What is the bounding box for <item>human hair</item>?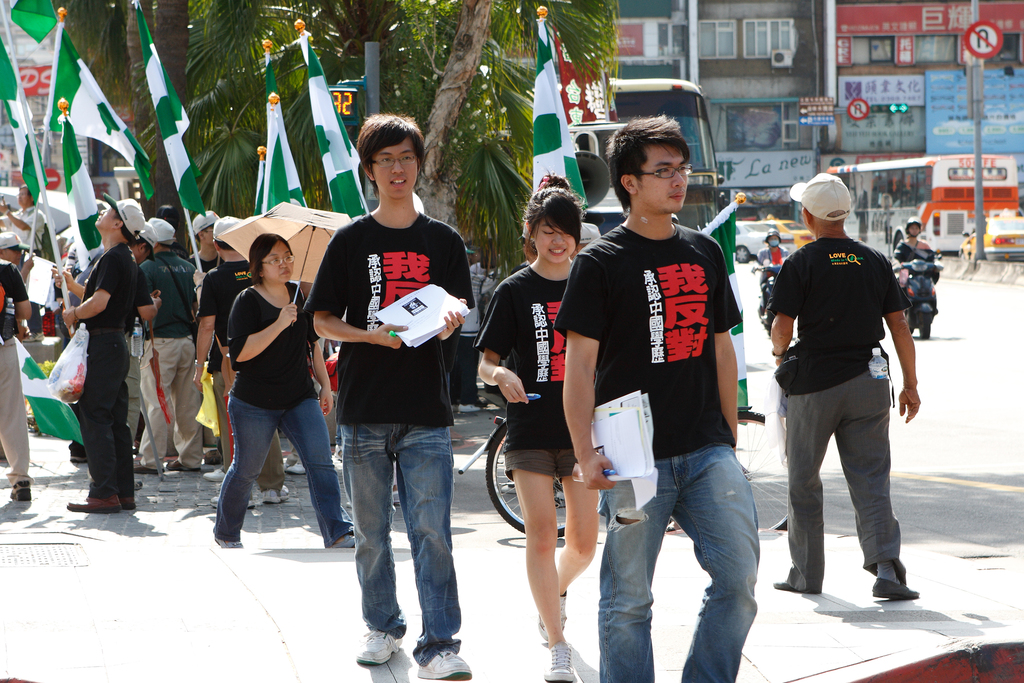
bbox=[214, 238, 237, 252].
